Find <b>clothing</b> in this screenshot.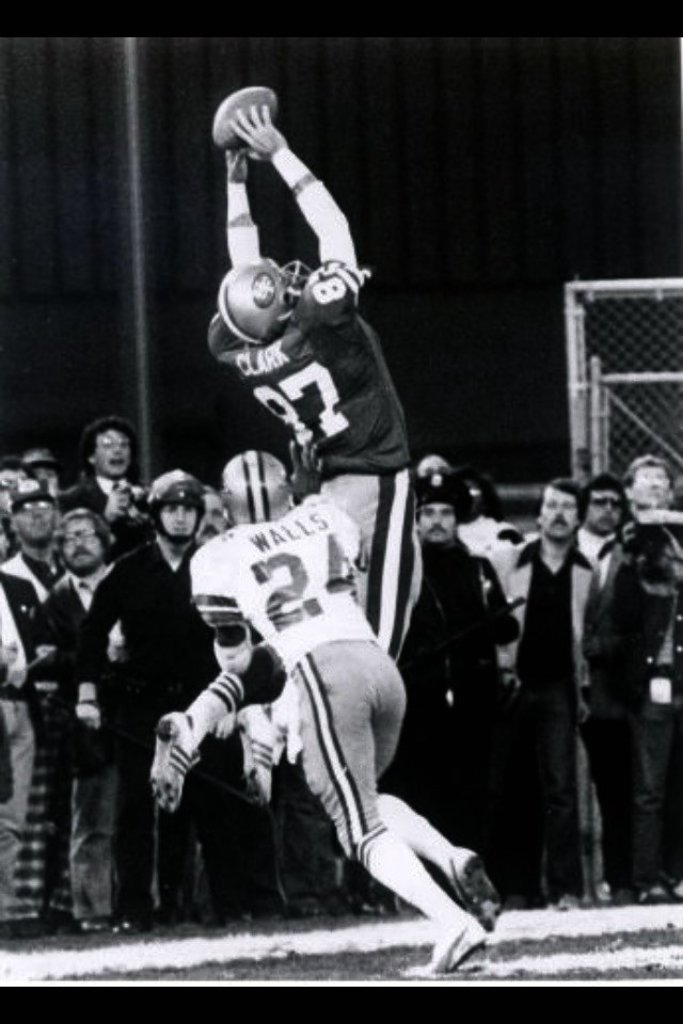
The bounding box for <b>clothing</b> is region(0, 467, 682, 905).
